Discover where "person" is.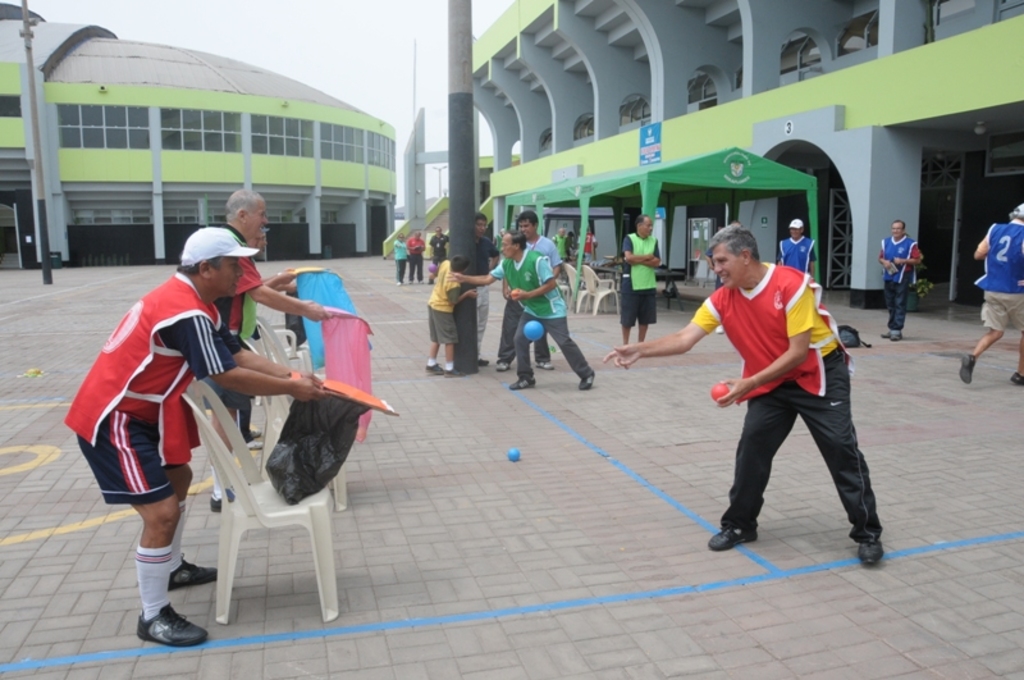
Discovered at select_region(460, 222, 604, 396).
